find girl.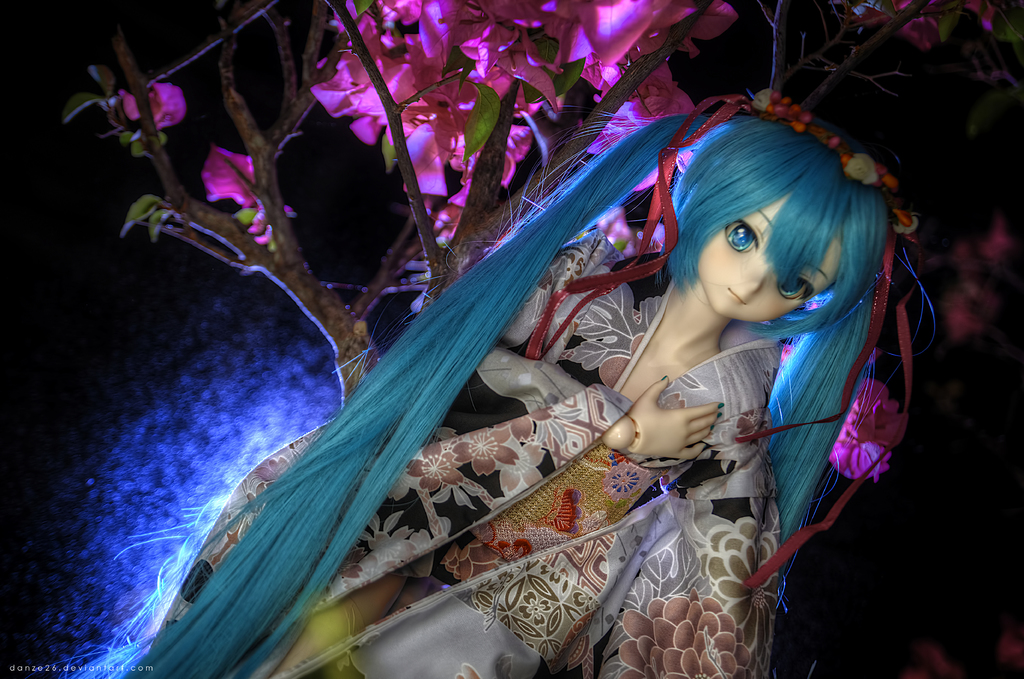
(x1=75, y1=86, x2=940, y2=678).
